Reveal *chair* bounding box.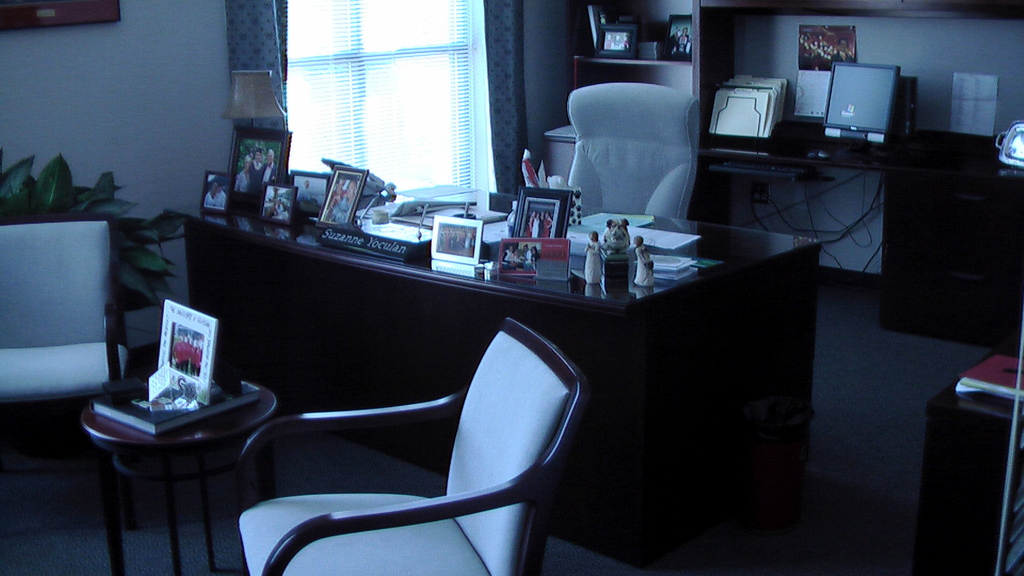
Revealed: 1 211 131 575.
